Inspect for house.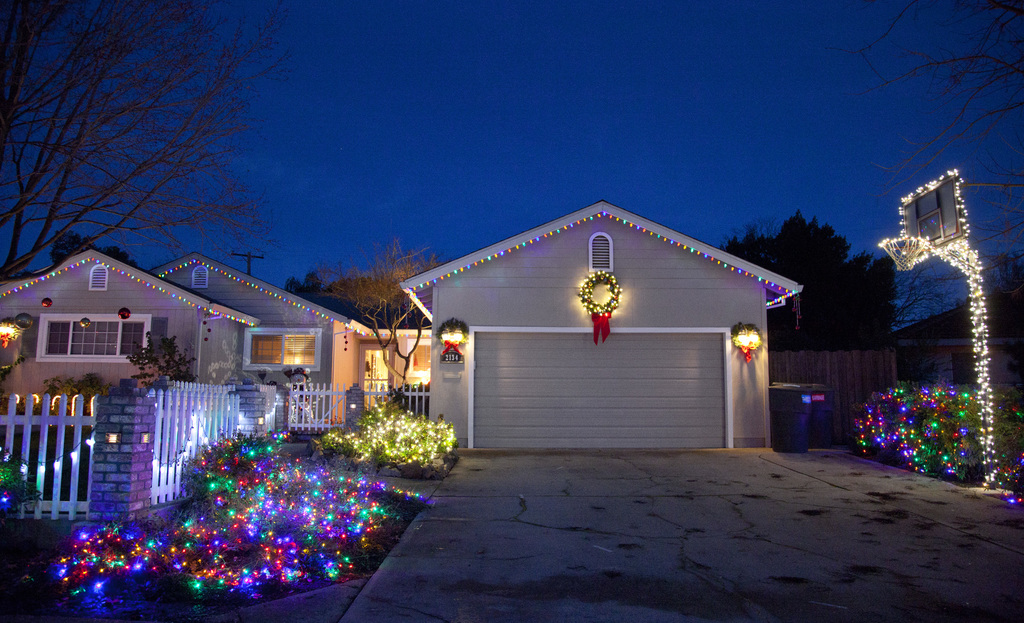
Inspection: (x1=8, y1=237, x2=419, y2=454).
